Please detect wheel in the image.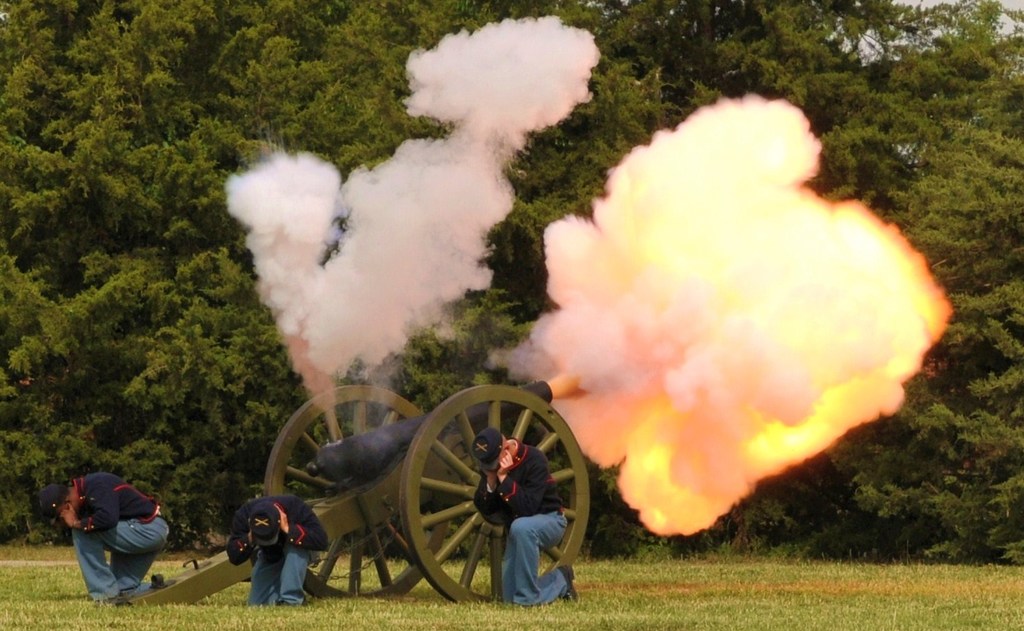
{"left": 384, "top": 381, "right": 574, "bottom": 597}.
